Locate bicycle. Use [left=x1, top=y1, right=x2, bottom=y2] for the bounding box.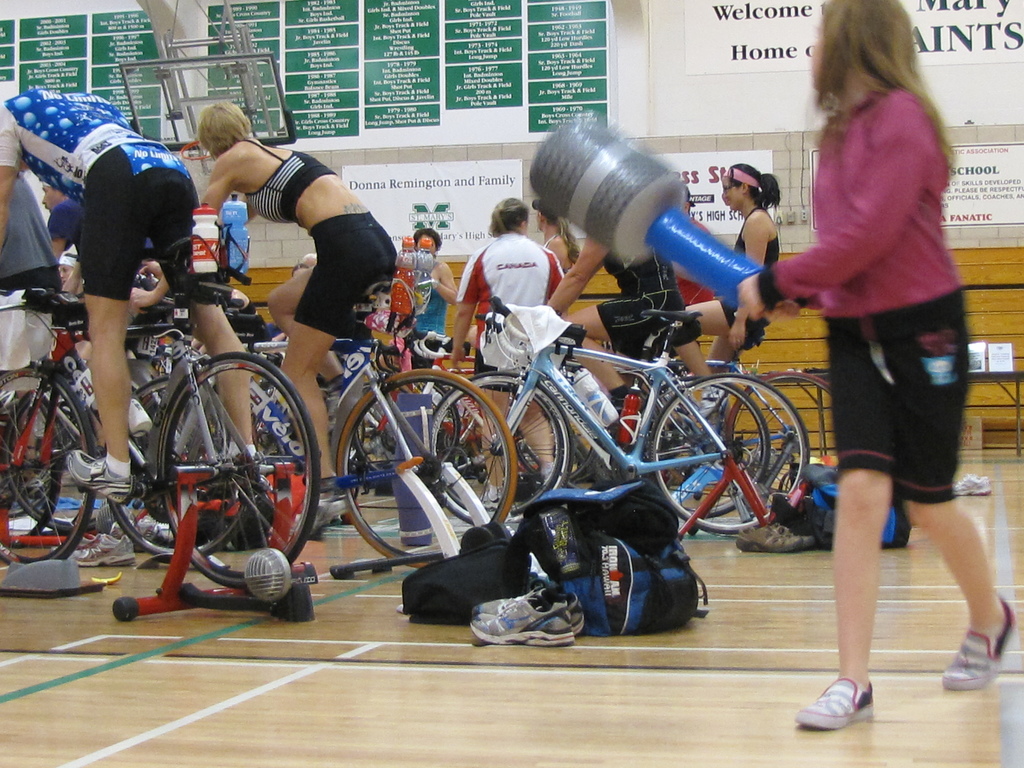
[left=424, top=285, right=816, bottom=558].
